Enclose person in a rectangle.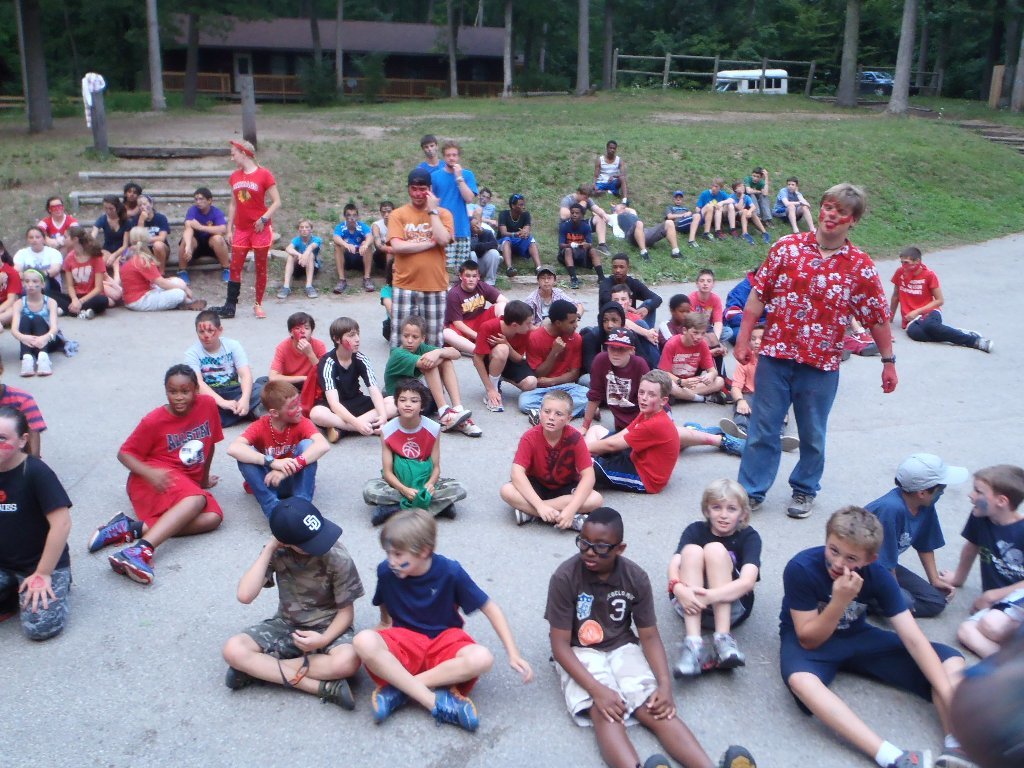
bbox(591, 245, 659, 322).
